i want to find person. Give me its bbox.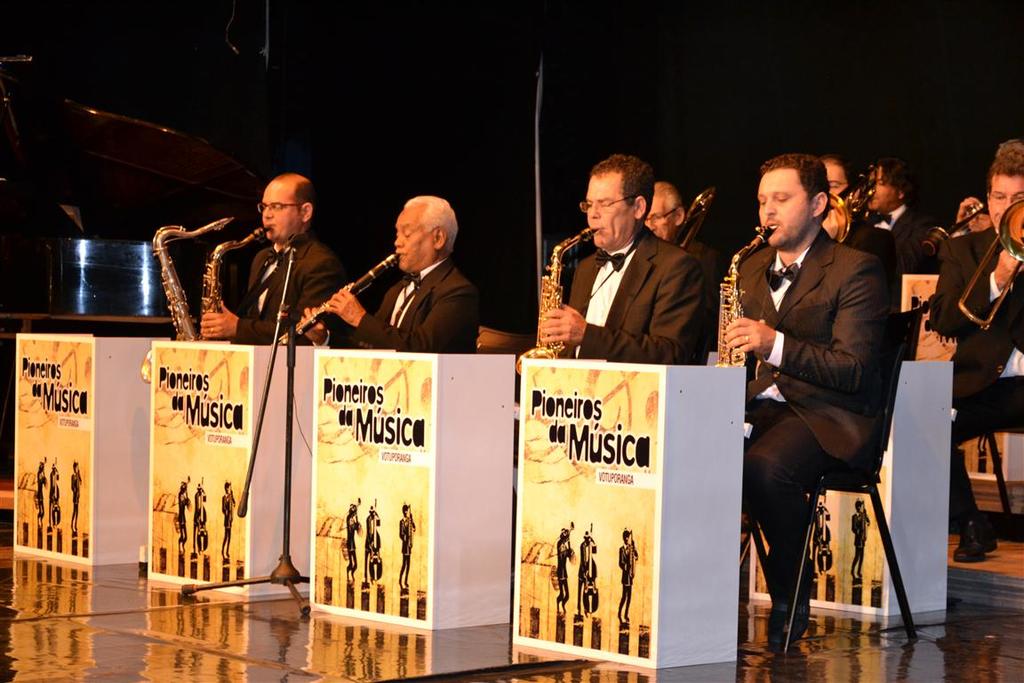
(220, 481, 238, 558).
